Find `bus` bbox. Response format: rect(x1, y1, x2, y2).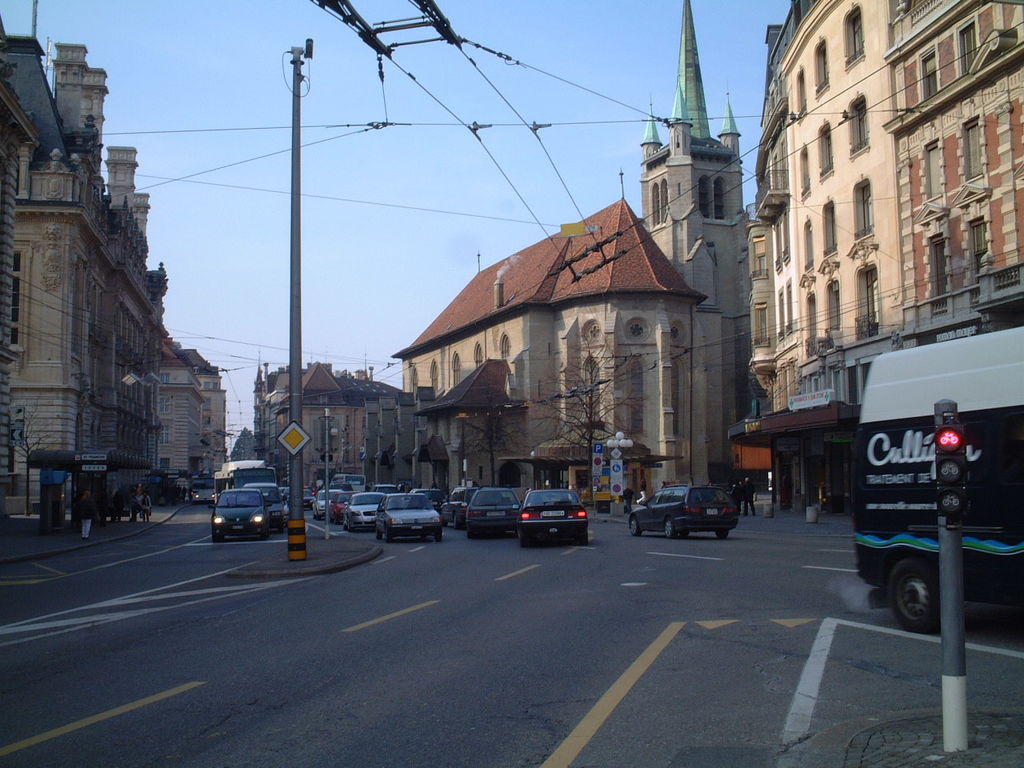
rect(849, 322, 1023, 633).
